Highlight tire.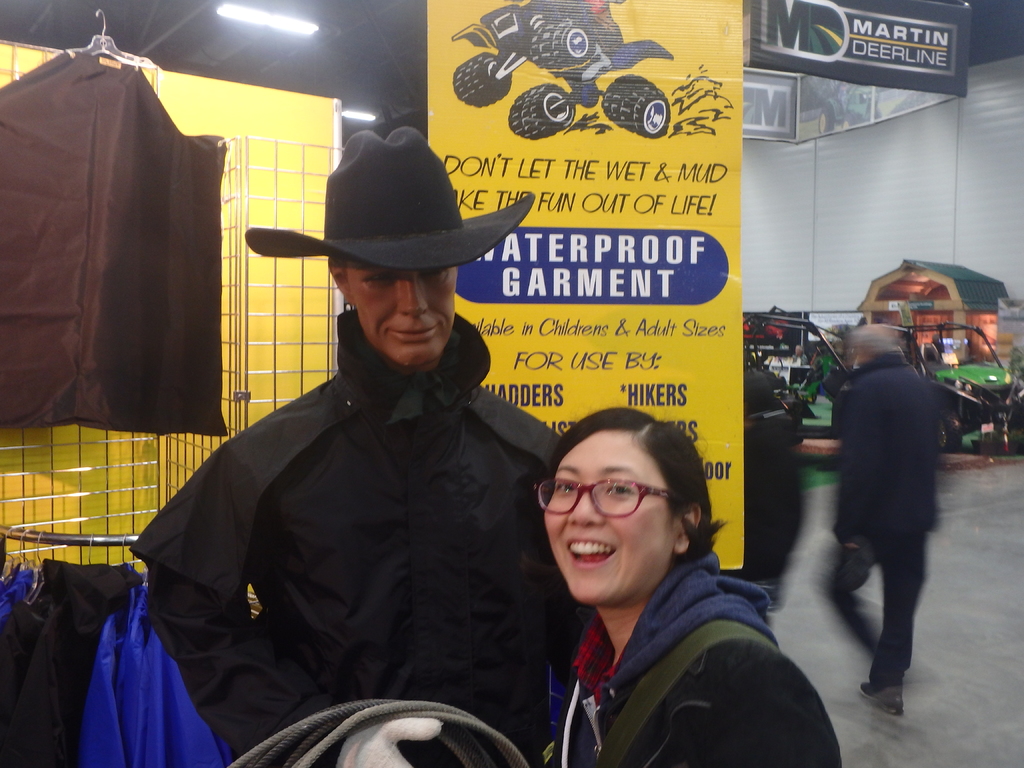
Highlighted region: l=599, t=73, r=671, b=138.
